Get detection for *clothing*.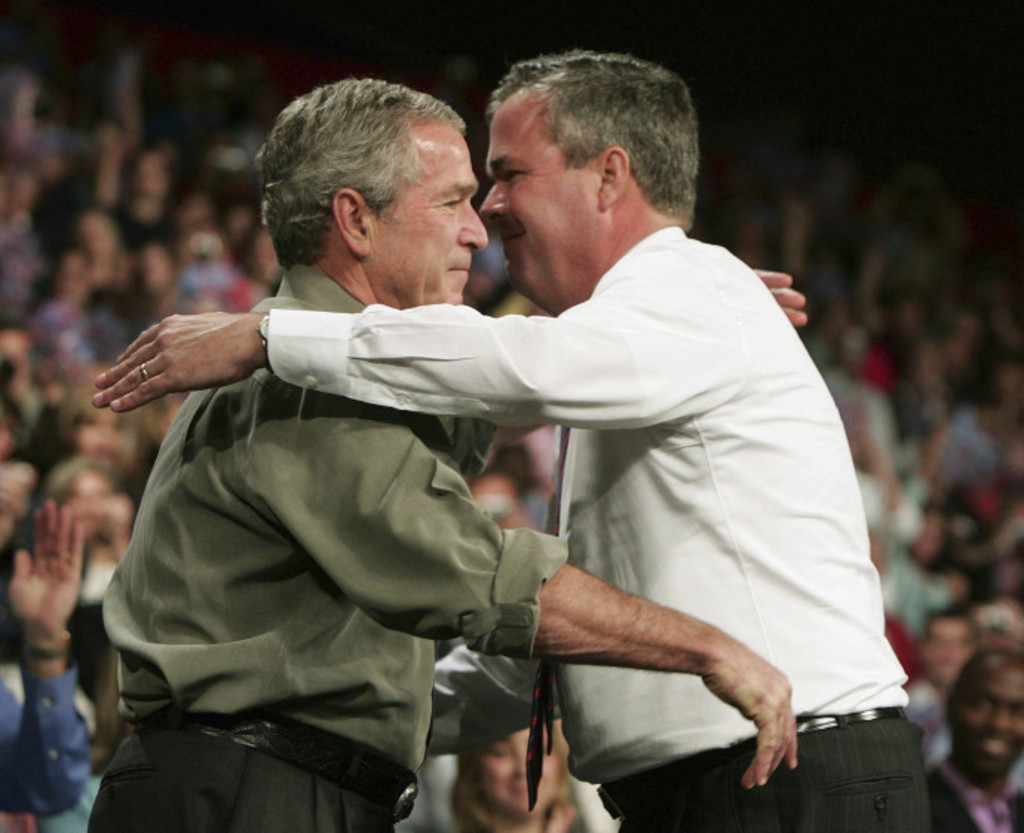
Detection: bbox(267, 226, 928, 832).
